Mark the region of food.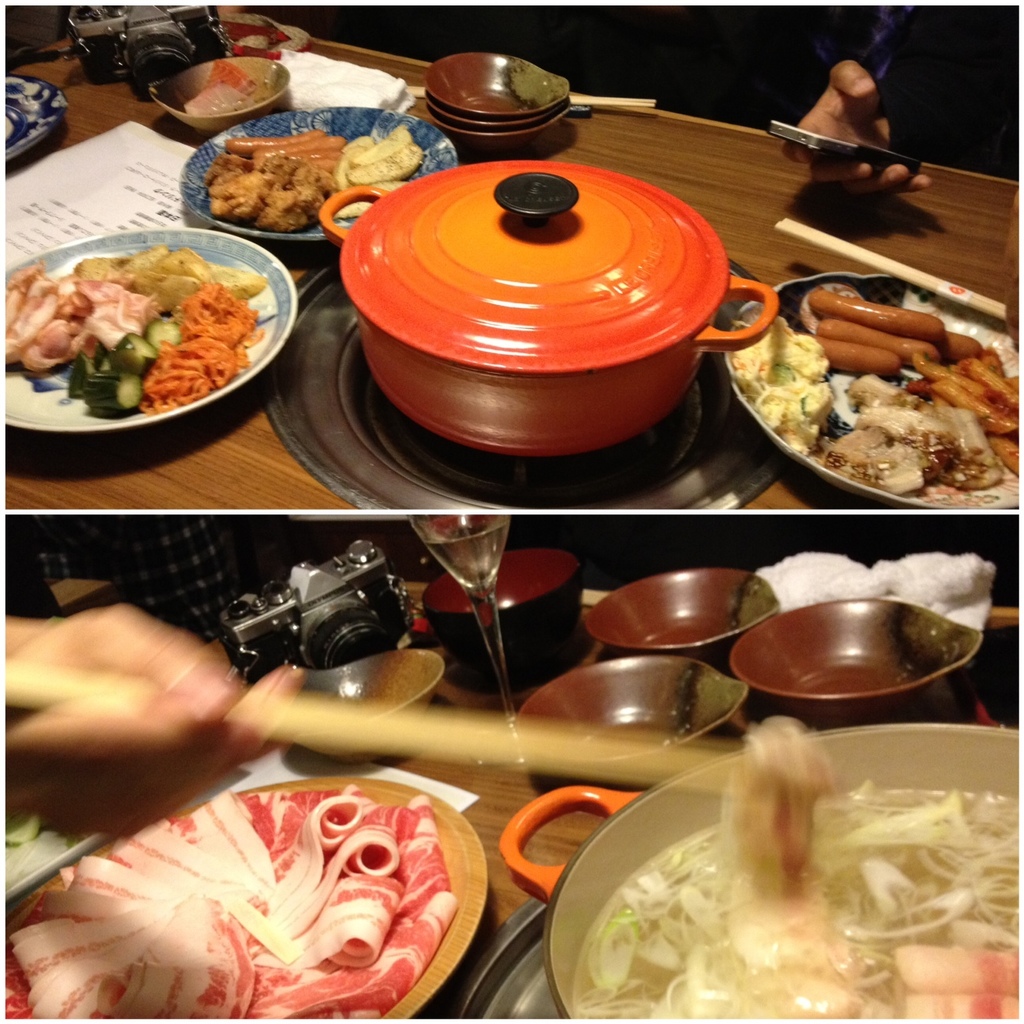
Region: 1, 244, 274, 424.
